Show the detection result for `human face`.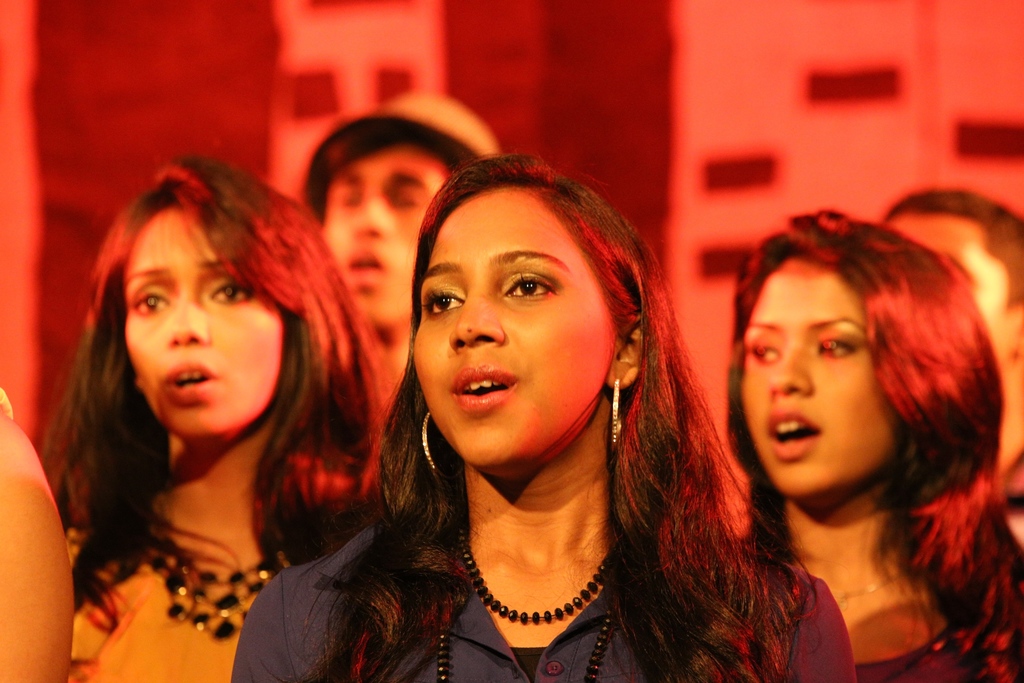
(x1=321, y1=142, x2=450, y2=320).
